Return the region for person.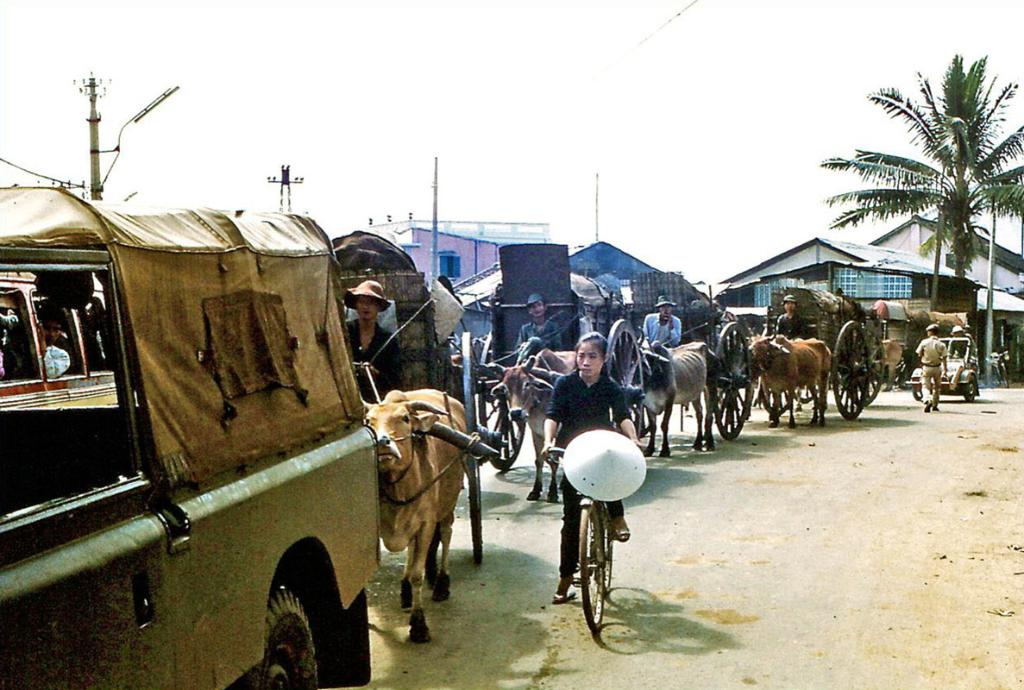
Rect(0, 302, 68, 378).
